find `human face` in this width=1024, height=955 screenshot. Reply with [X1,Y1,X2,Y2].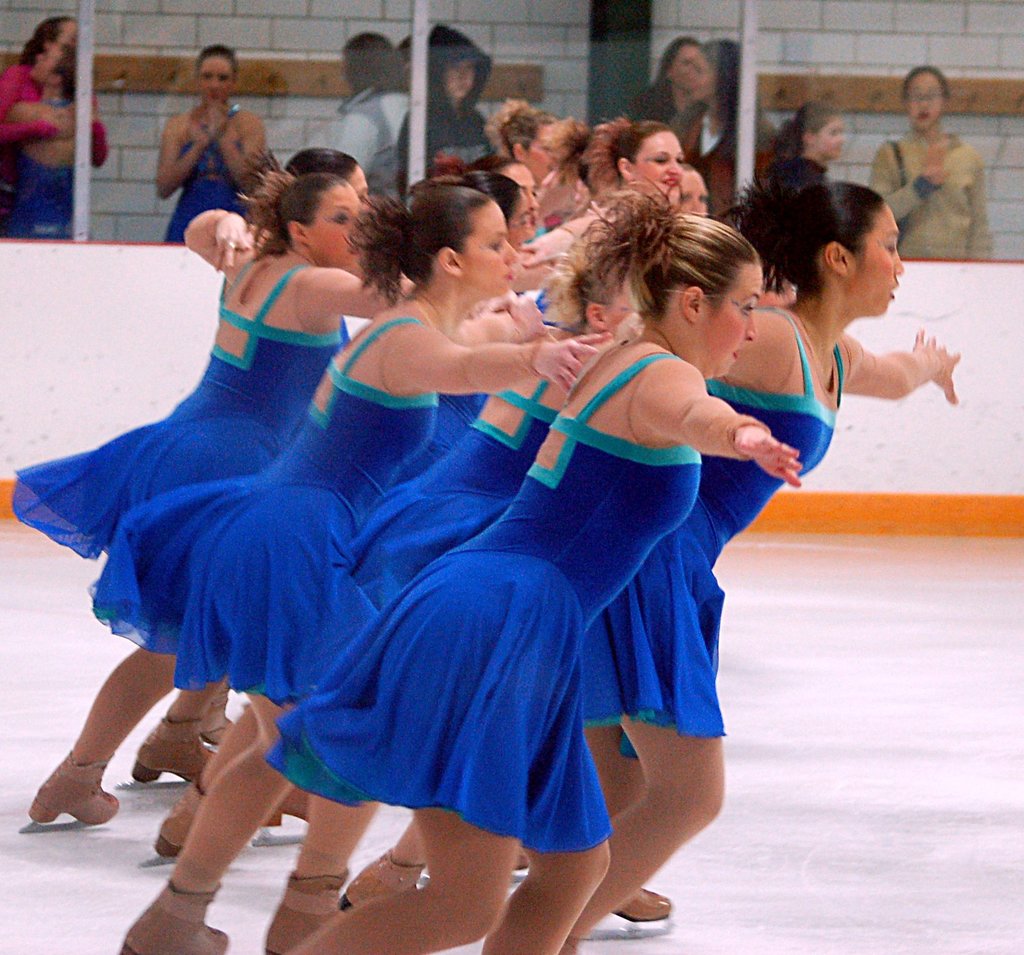
[465,200,518,299].
